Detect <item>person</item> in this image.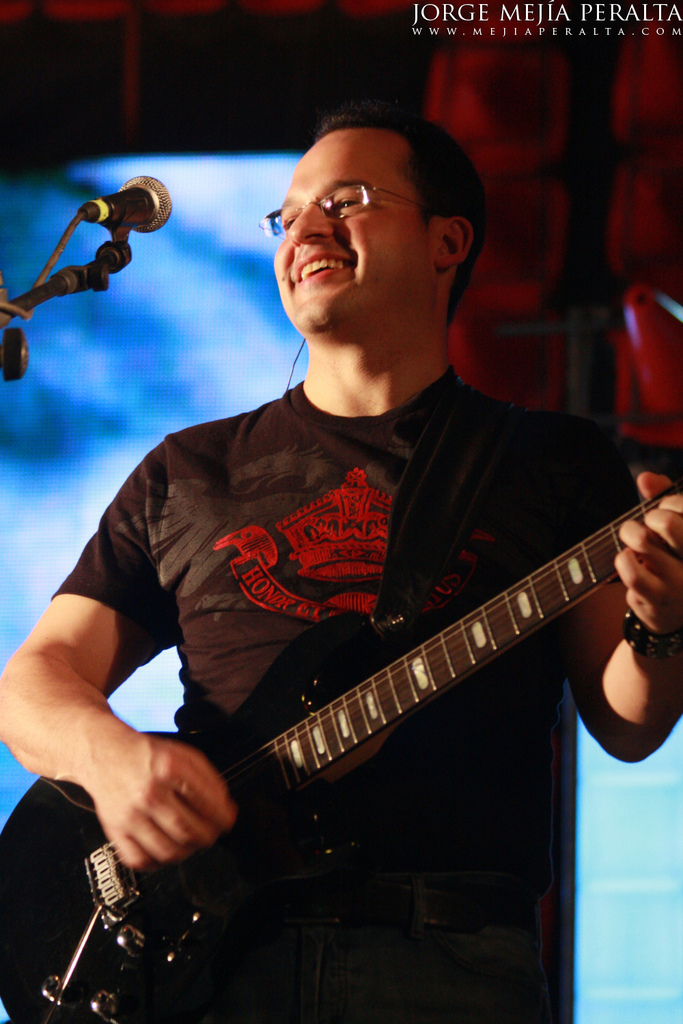
Detection: left=52, top=117, right=650, bottom=1008.
